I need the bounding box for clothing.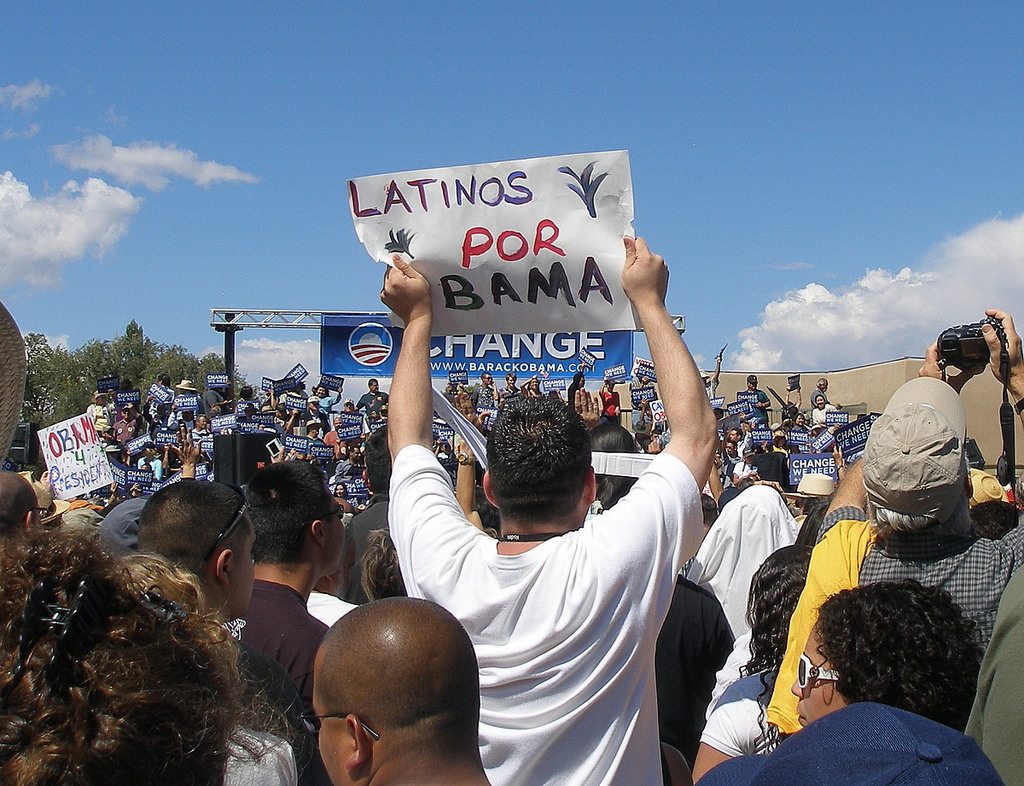
Here it is: bbox=[656, 576, 731, 754].
